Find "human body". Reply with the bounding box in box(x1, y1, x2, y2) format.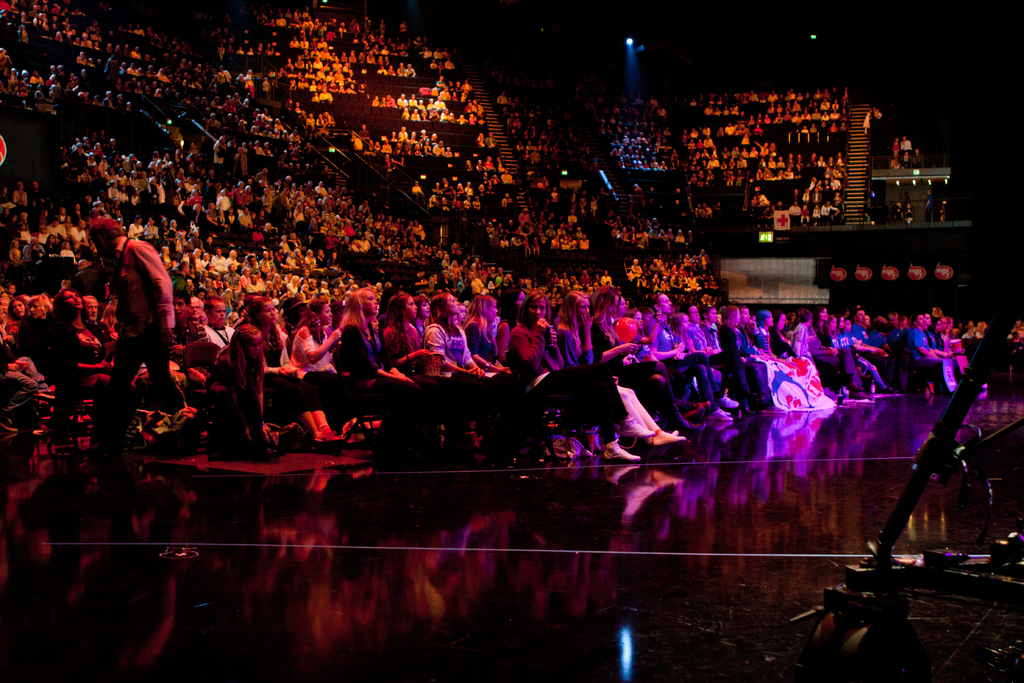
box(0, 292, 26, 344).
